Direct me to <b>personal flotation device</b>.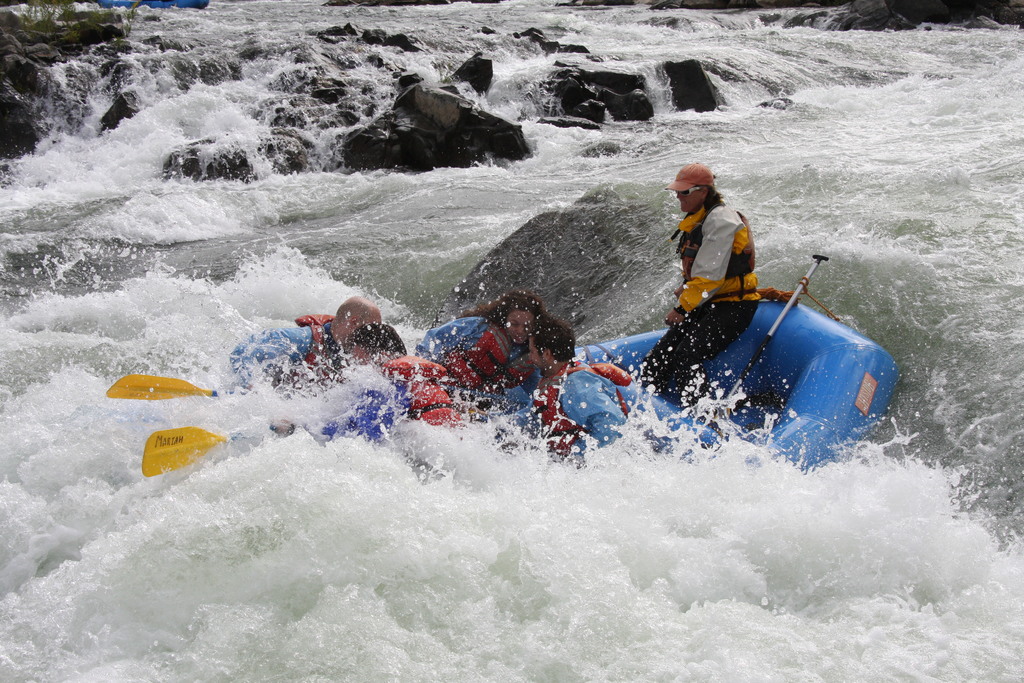
Direction: bbox=[370, 352, 479, 441].
